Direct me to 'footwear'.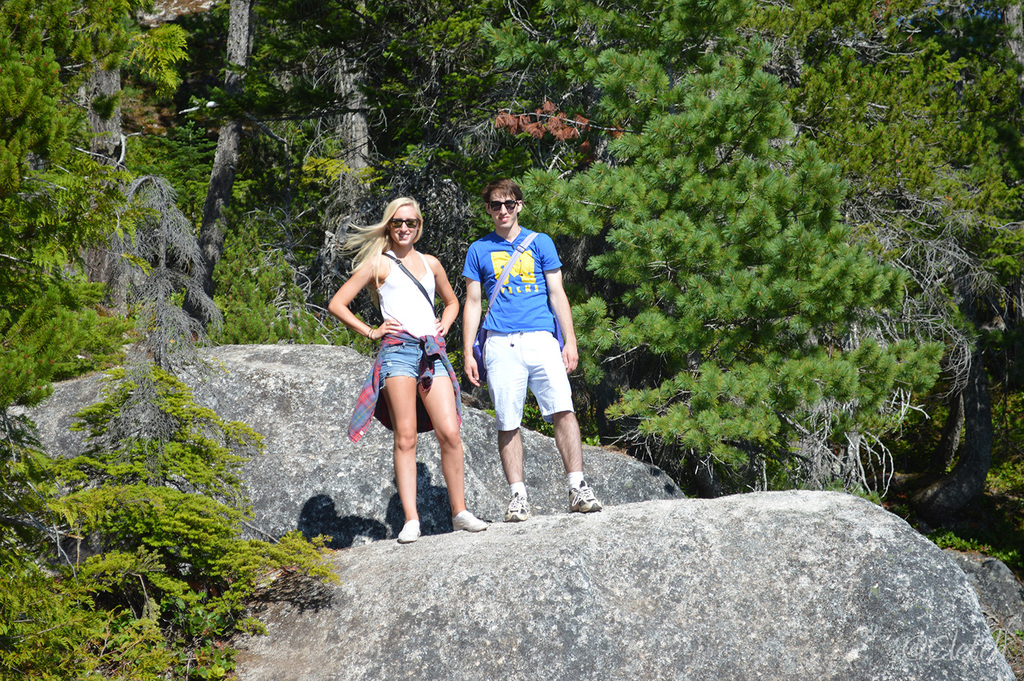
Direction: locate(395, 519, 423, 546).
